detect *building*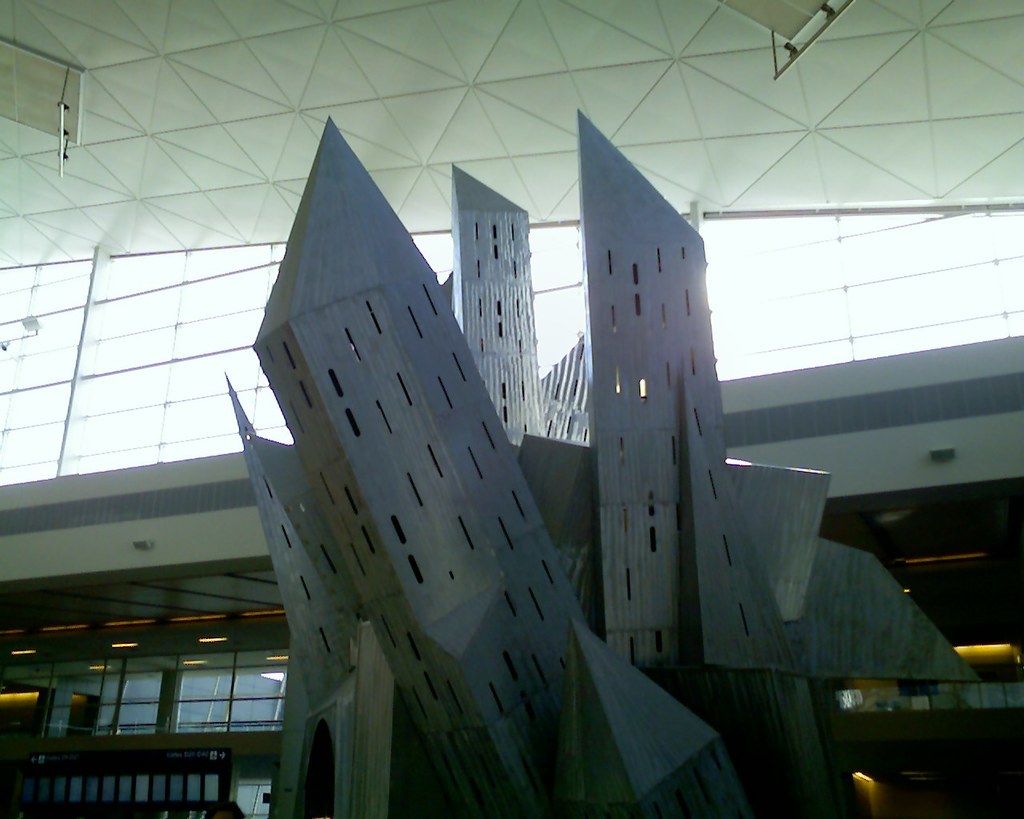
locate(0, 0, 1023, 818)
